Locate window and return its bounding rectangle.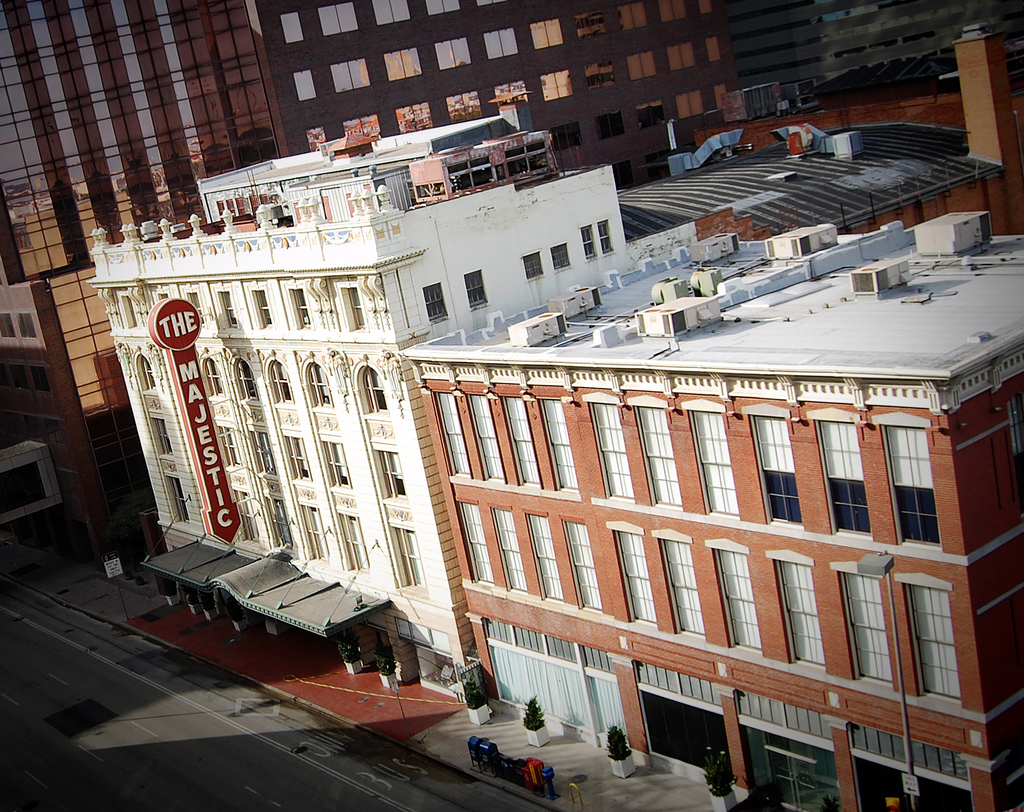
pyautogui.locateOnScreen(231, 487, 262, 540).
